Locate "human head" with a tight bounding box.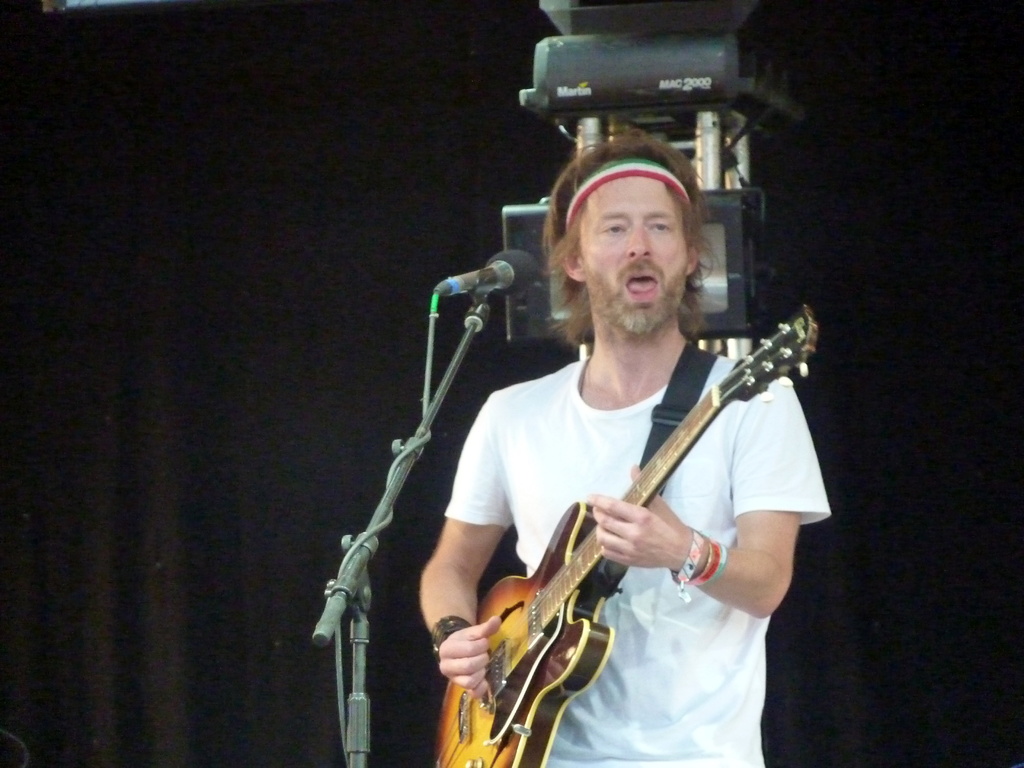
locate(559, 145, 716, 330).
